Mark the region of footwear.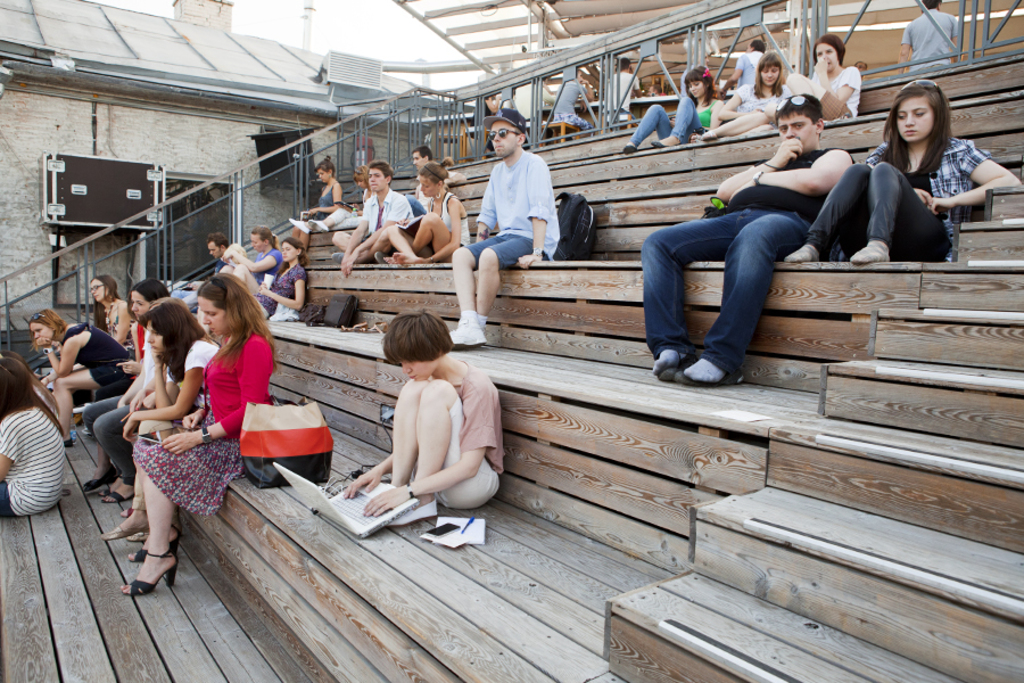
Region: select_region(81, 462, 115, 492).
